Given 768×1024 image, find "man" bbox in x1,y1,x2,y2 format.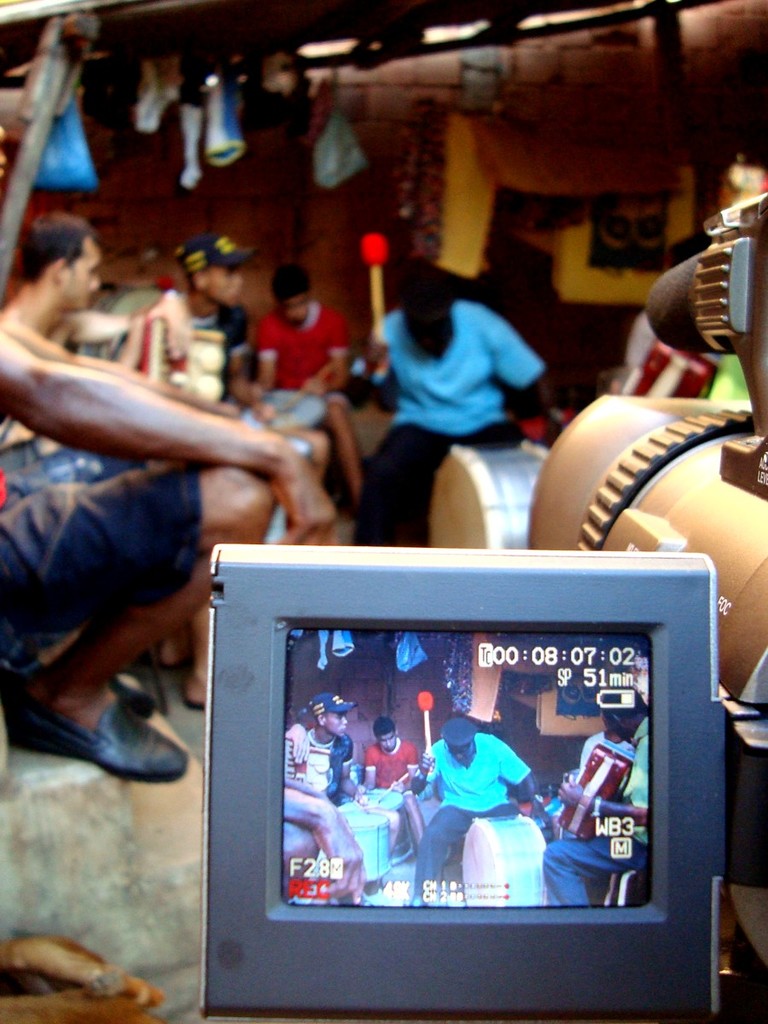
356,255,566,543.
